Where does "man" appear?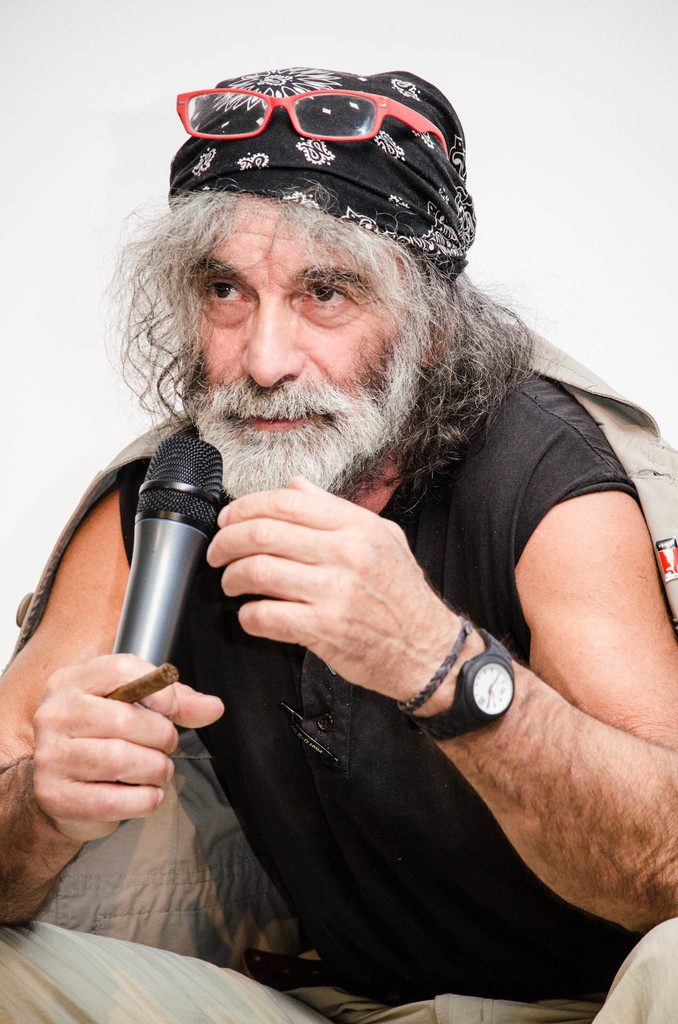
Appears at 0, 70, 677, 1023.
